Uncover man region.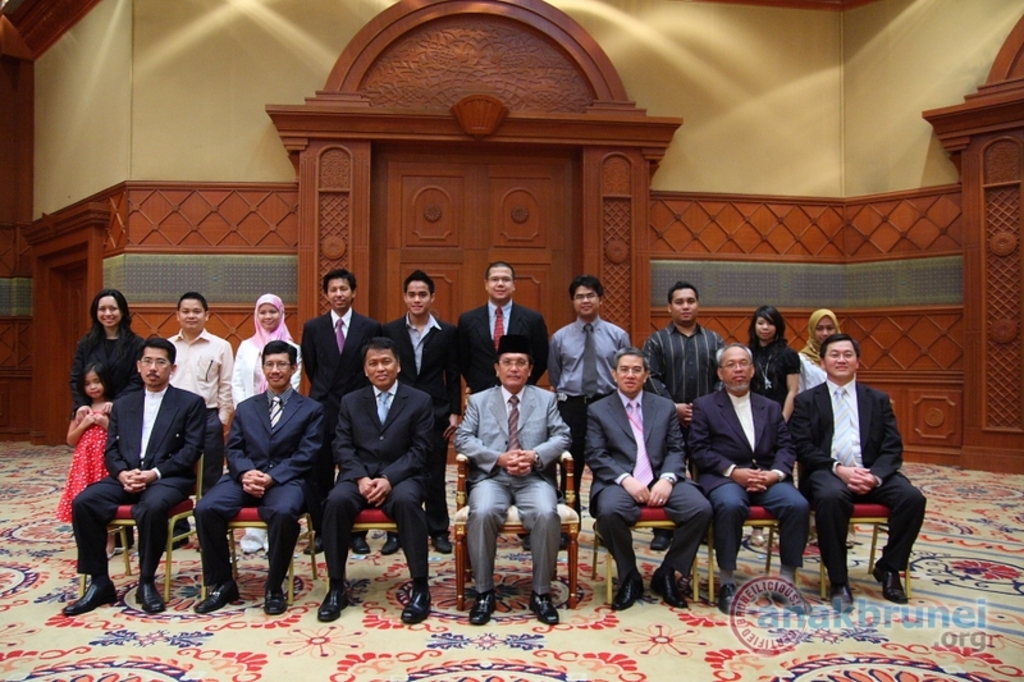
Uncovered: l=579, t=344, r=687, b=609.
